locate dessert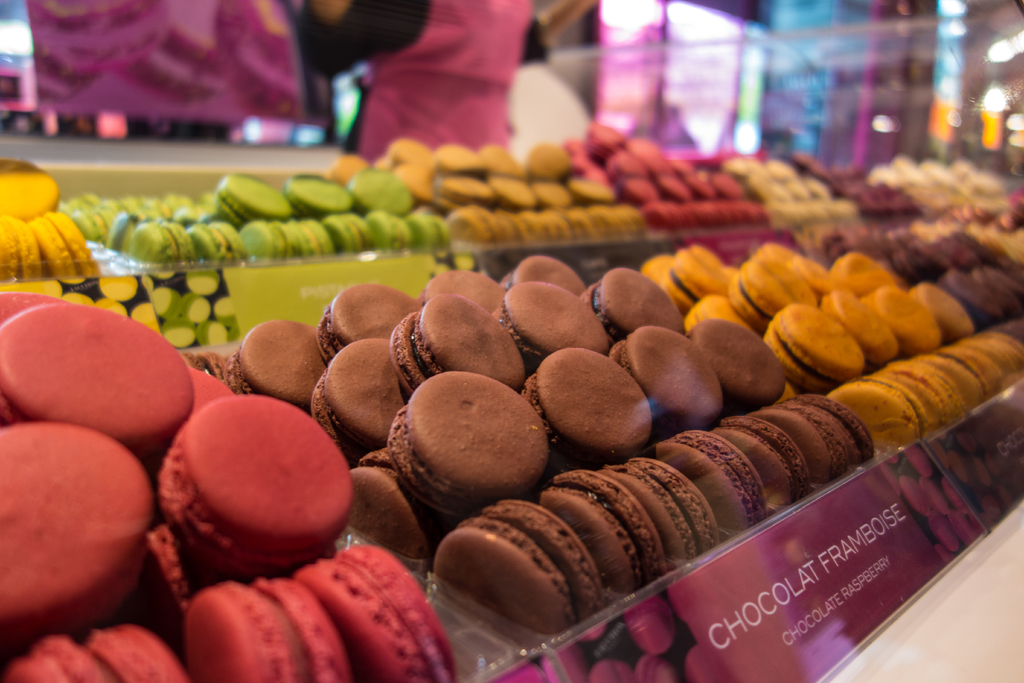
[721,411,799,506]
